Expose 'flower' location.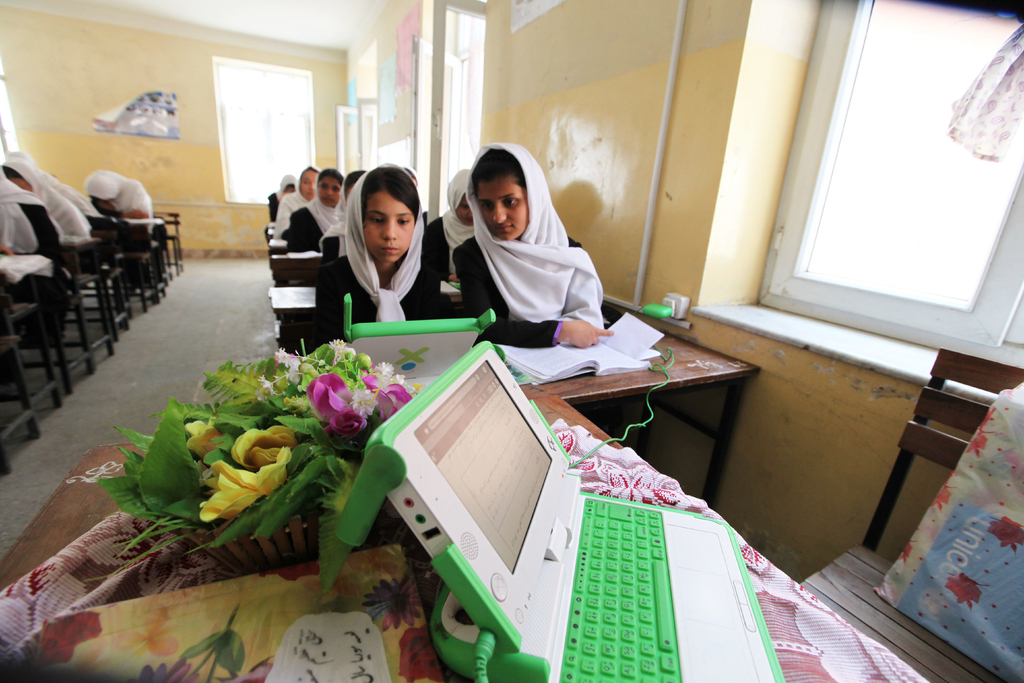
Exposed at [left=393, top=630, right=459, bottom=682].
